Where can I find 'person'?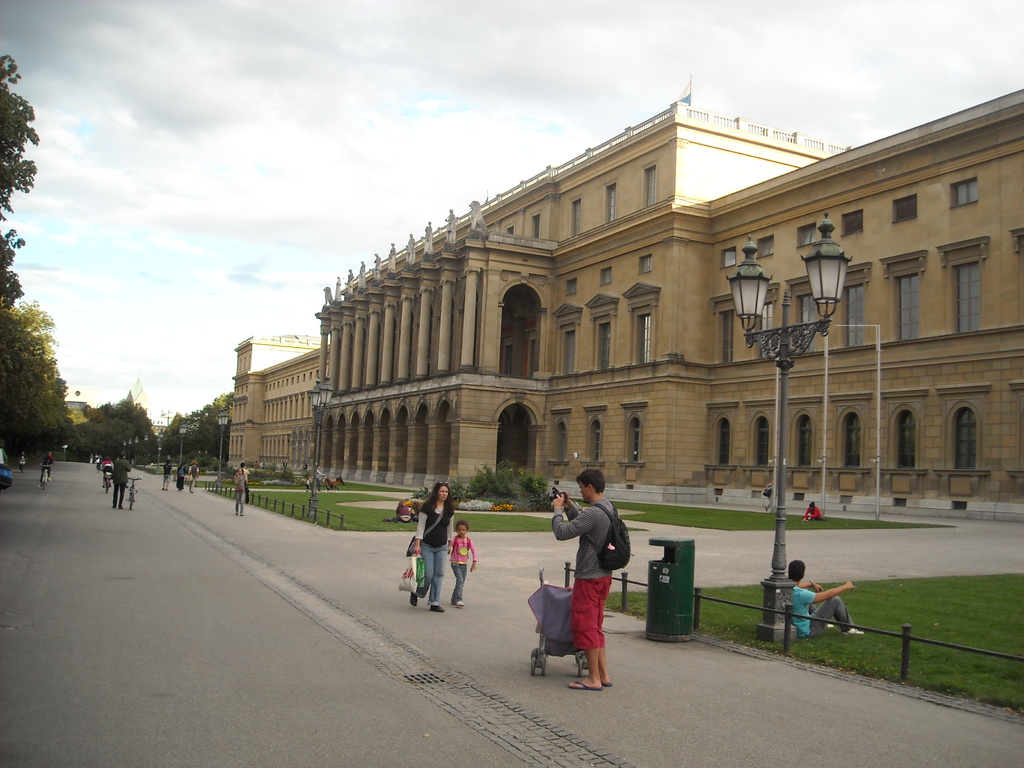
You can find it at BBox(37, 450, 52, 491).
